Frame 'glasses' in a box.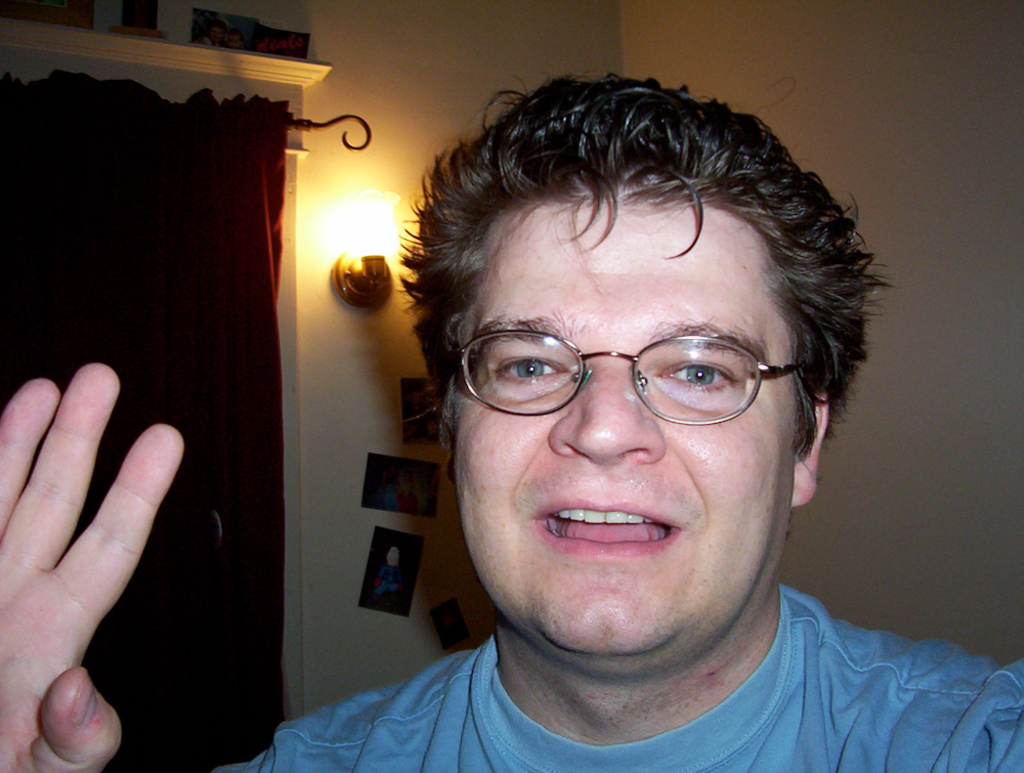
(x1=441, y1=316, x2=809, y2=432).
